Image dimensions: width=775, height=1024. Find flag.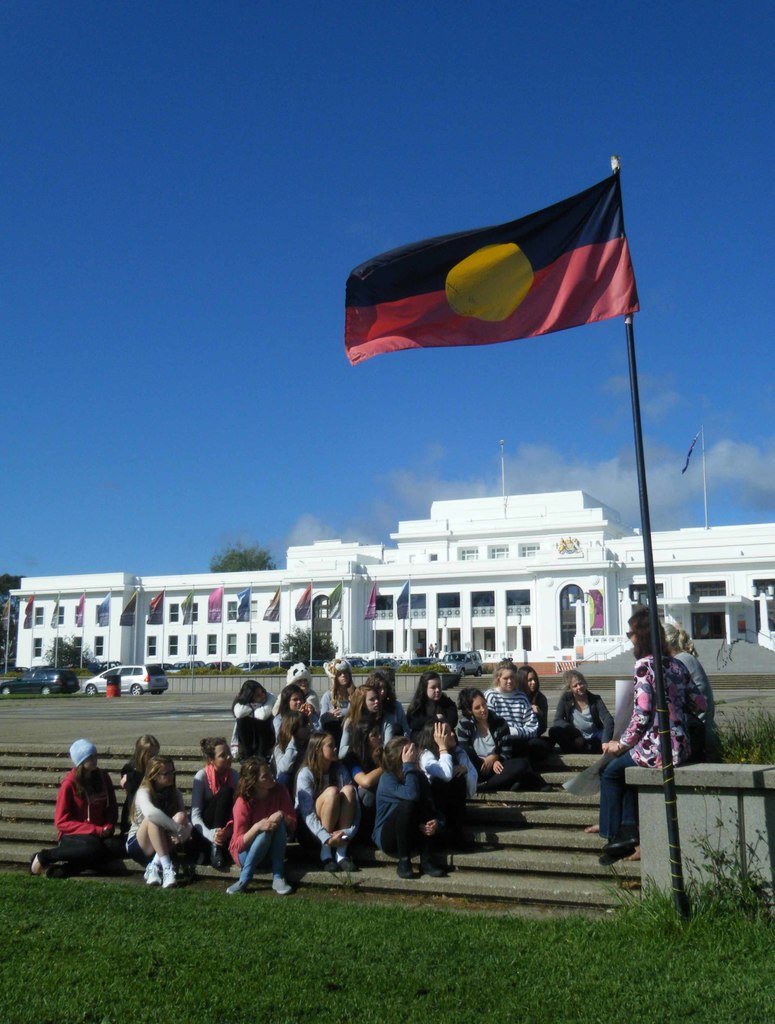
box(393, 582, 410, 622).
